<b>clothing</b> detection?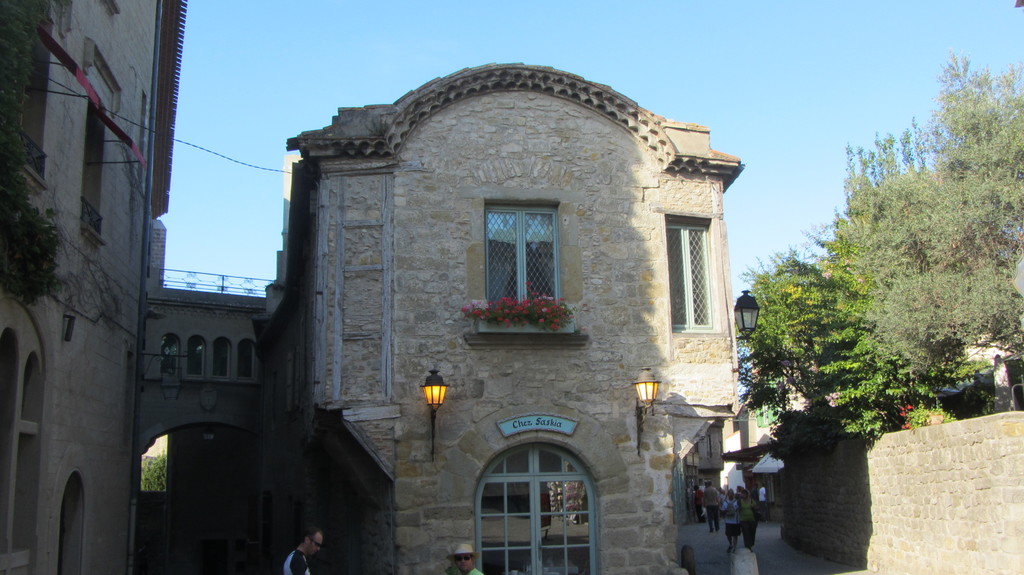
[694, 485, 705, 513]
